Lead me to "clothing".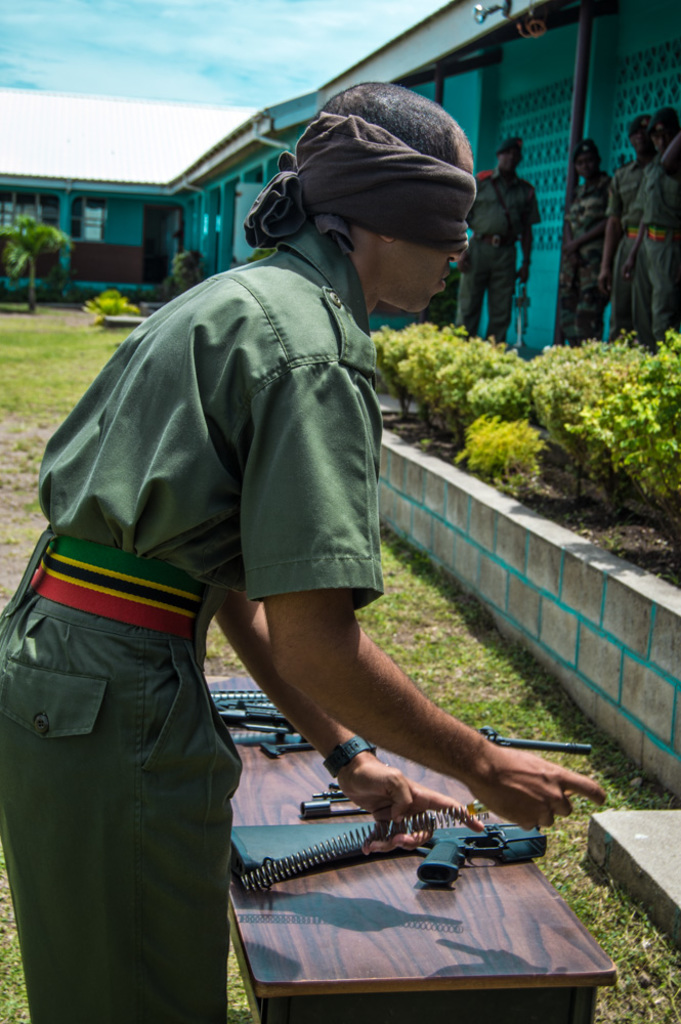
Lead to left=41, top=146, right=480, bottom=876.
